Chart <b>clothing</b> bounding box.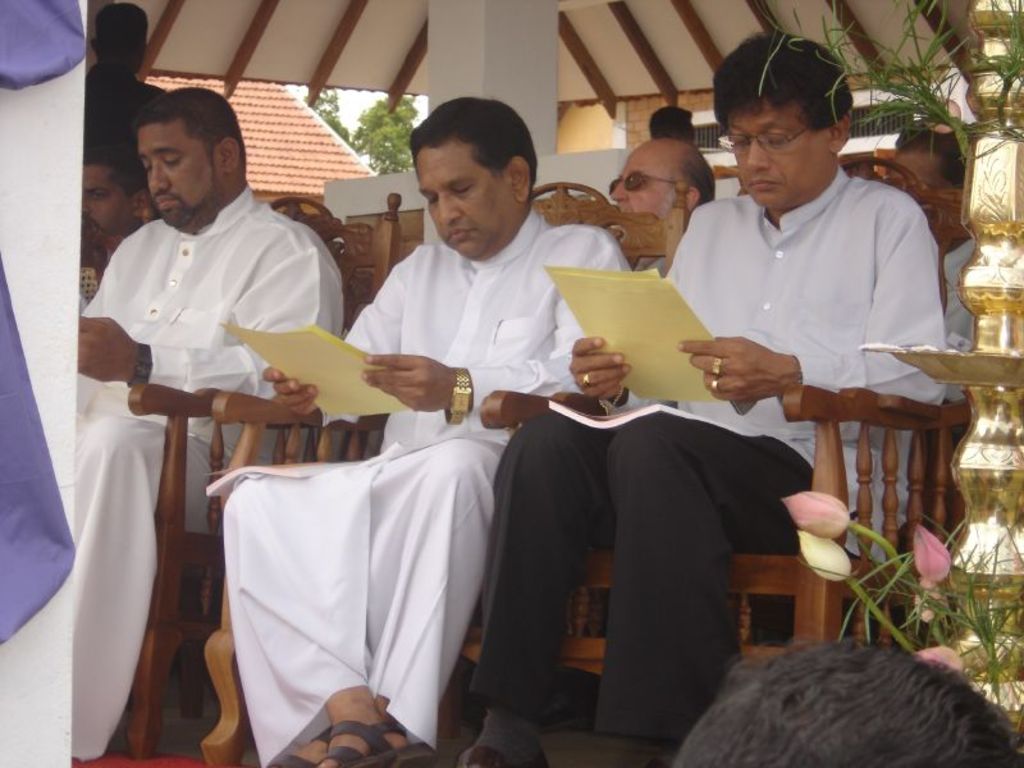
Charted: x1=218, y1=204, x2=635, y2=760.
